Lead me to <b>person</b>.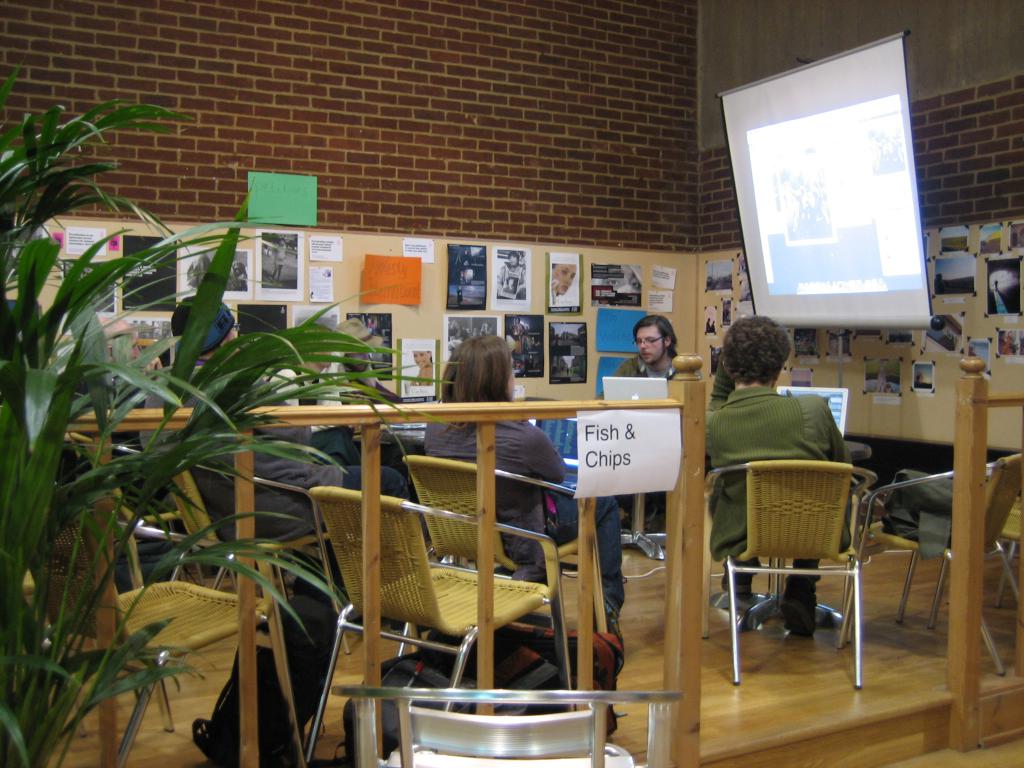
Lead to (left=478, top=319, right=494, bottom=336).
